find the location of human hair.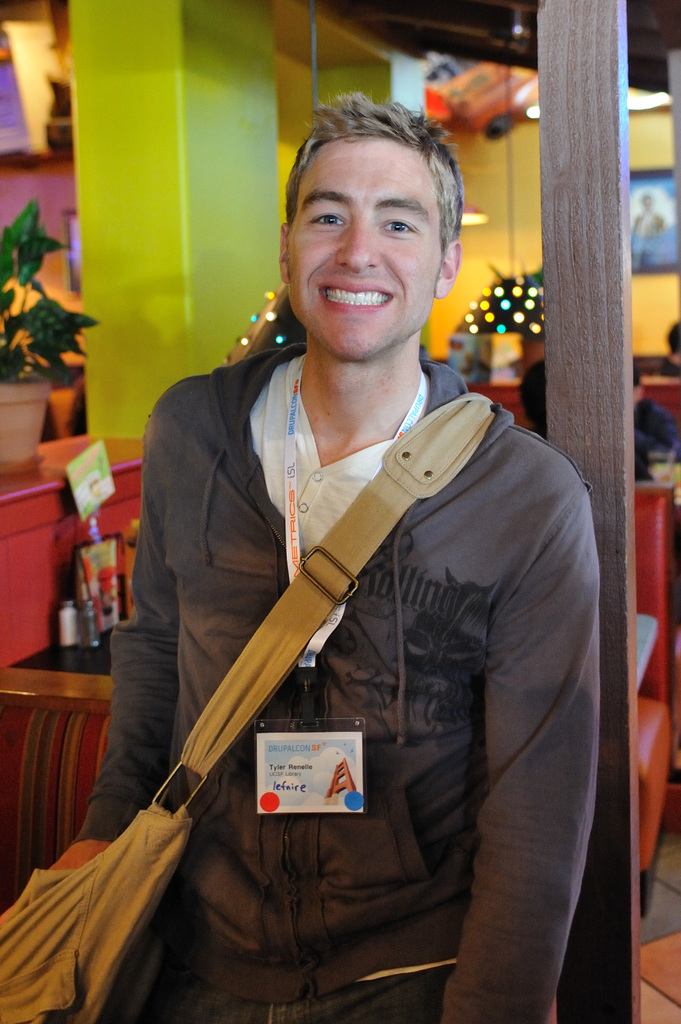
Location: x1=665 y1=323 x2=680 y2=357.
